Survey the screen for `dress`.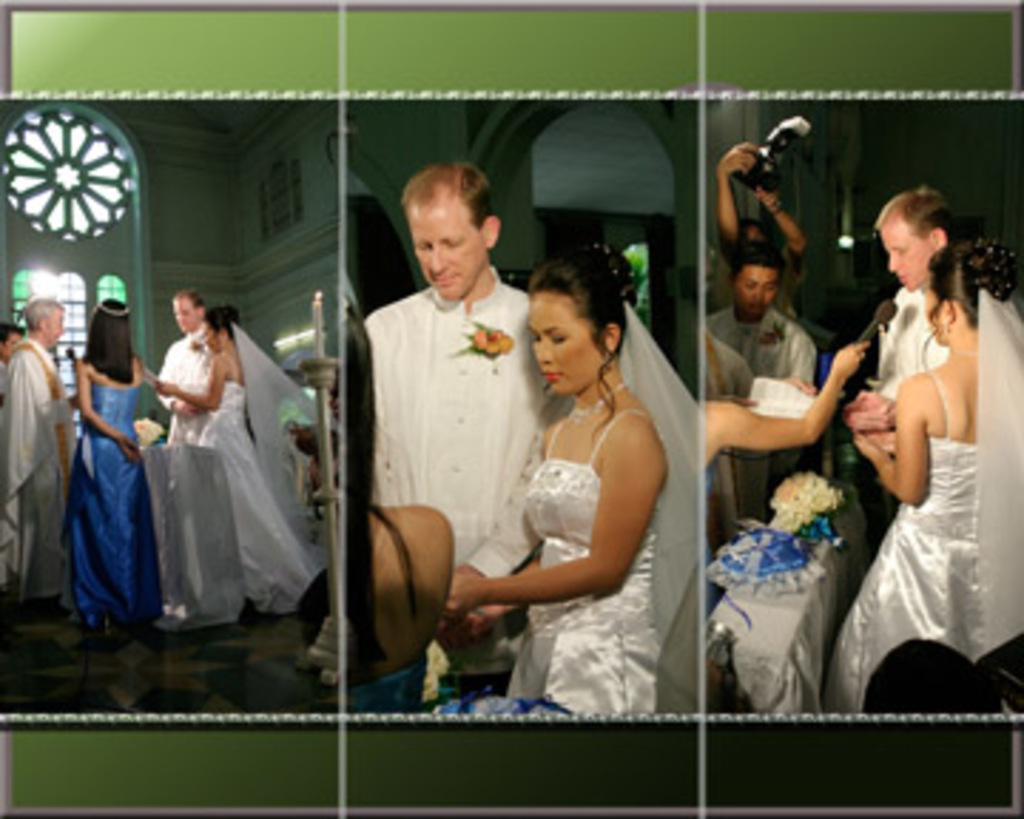
Survey found: region(154, 330, 208, 432).
